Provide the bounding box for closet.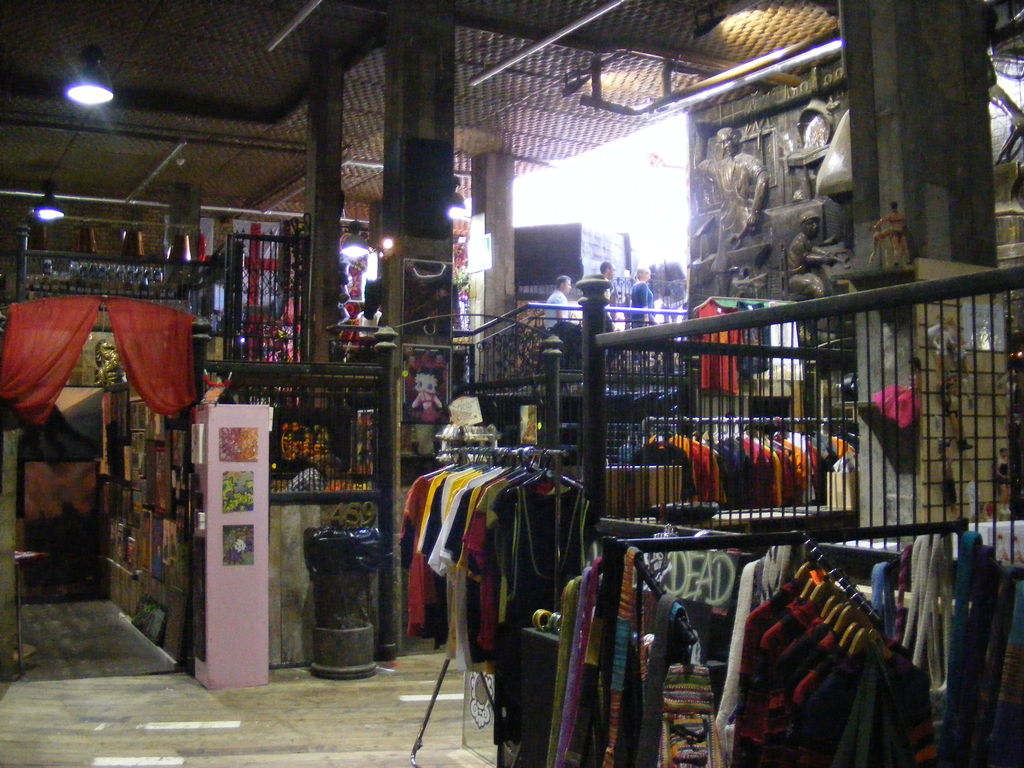
crop(613, 416, 860, 523).
